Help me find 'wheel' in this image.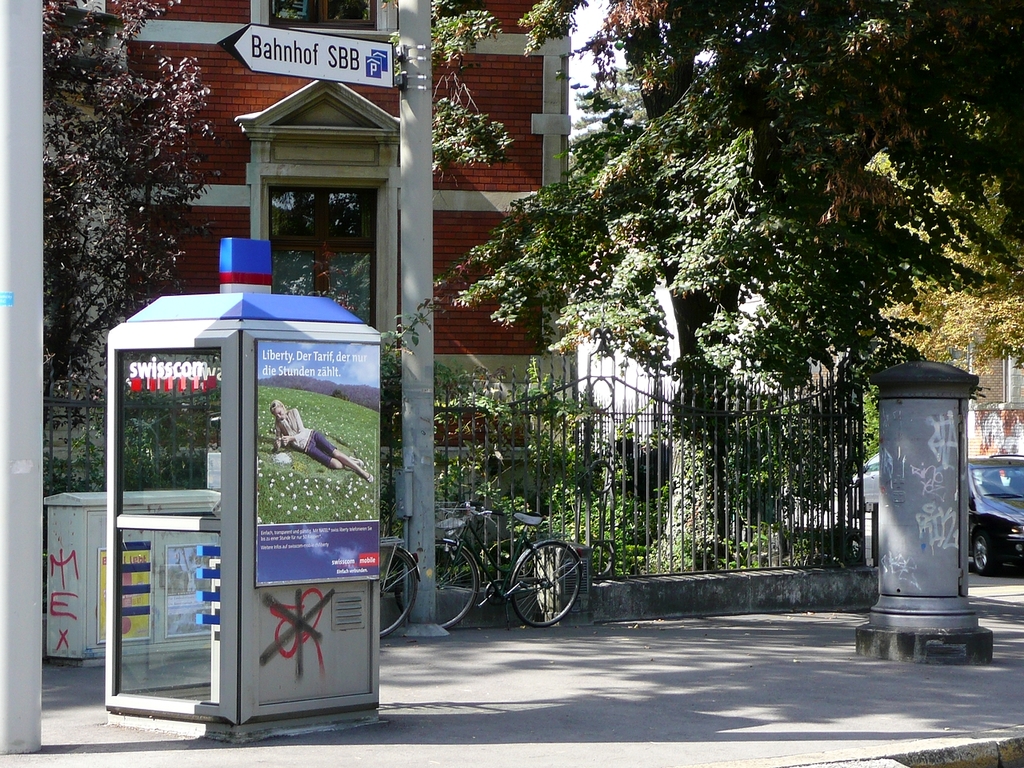
Found it: bbox=(970, 532, 1002, 576).
